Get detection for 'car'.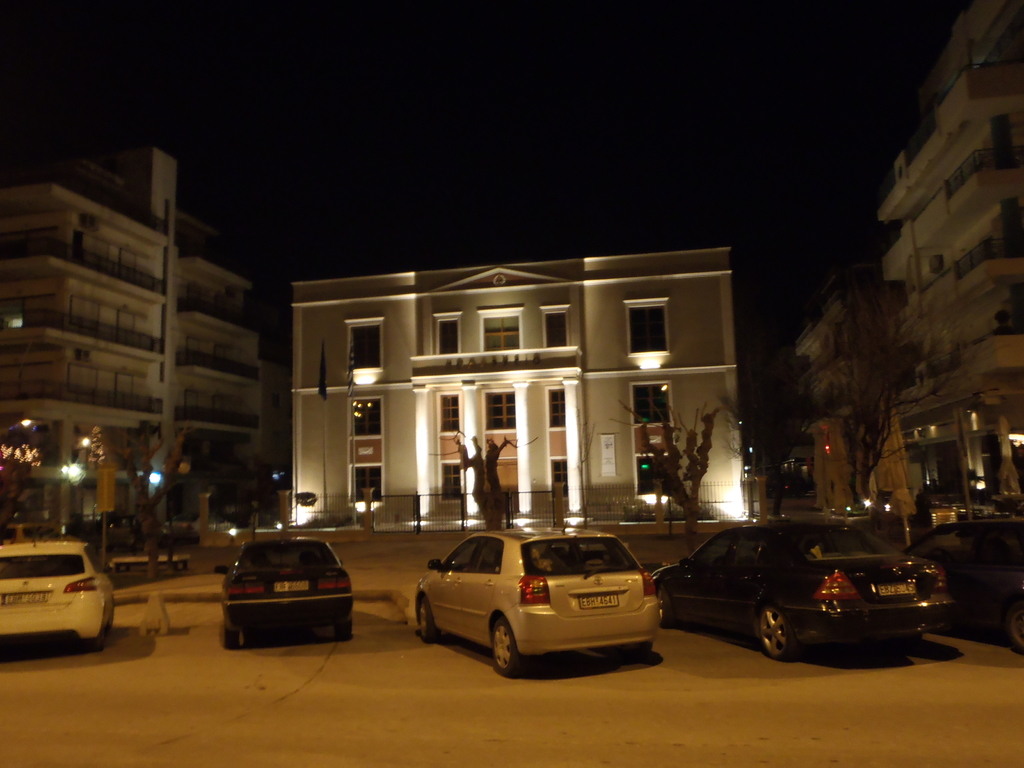
Detection: [left=647, top=522, right=954, bottom=653].
